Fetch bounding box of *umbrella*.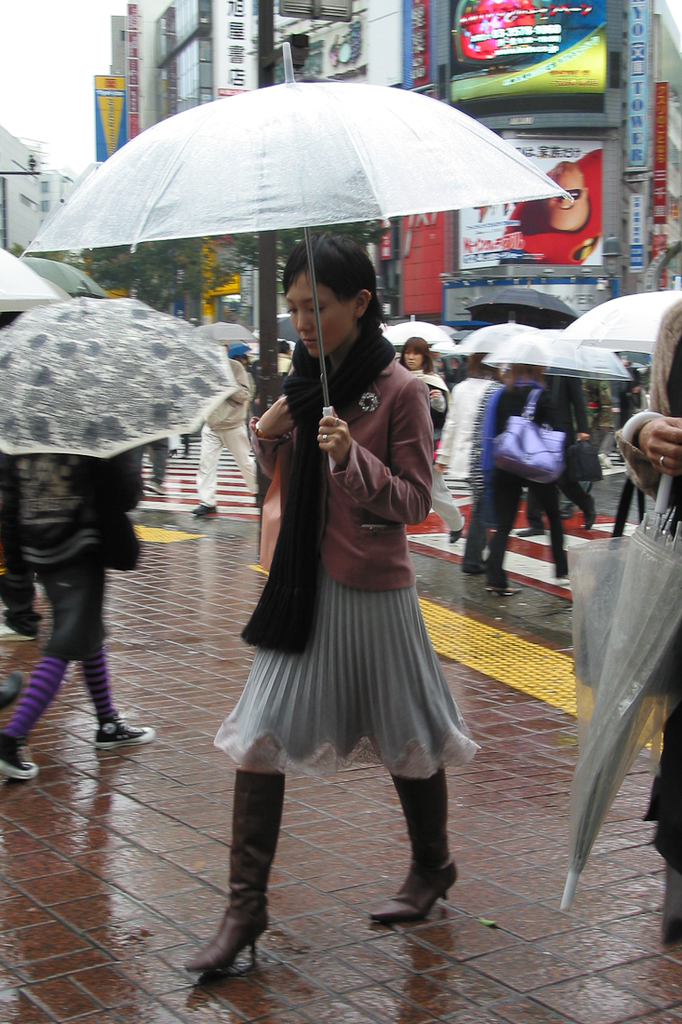
Bbox: [x1=562, y1=469, x2=681, y2=911].
